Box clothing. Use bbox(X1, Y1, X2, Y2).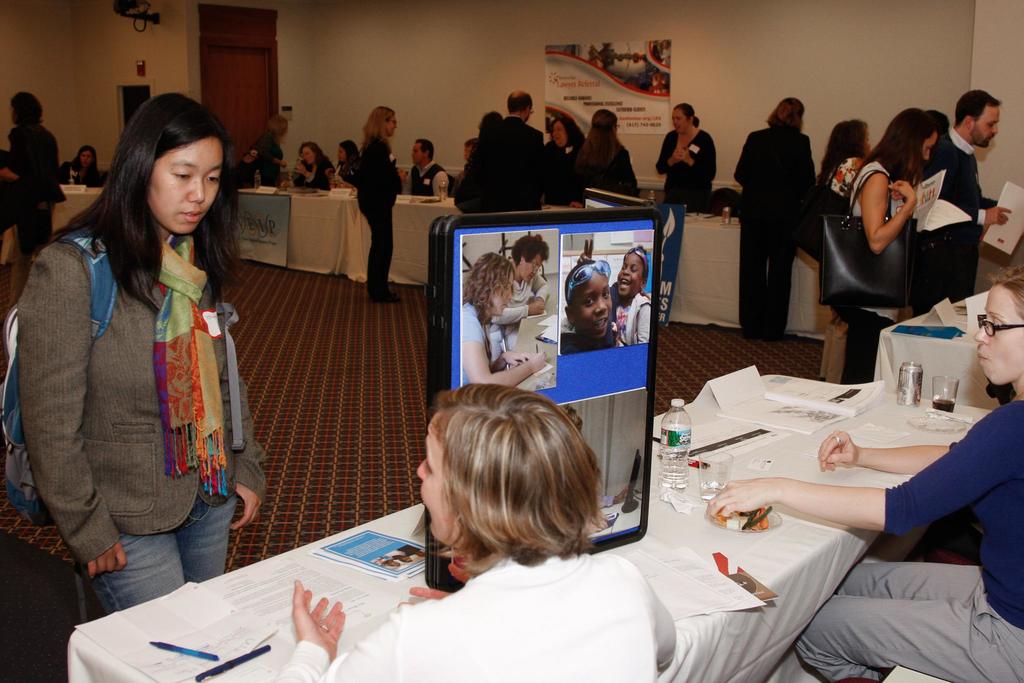
bbox(566, 139, 644, 209).
